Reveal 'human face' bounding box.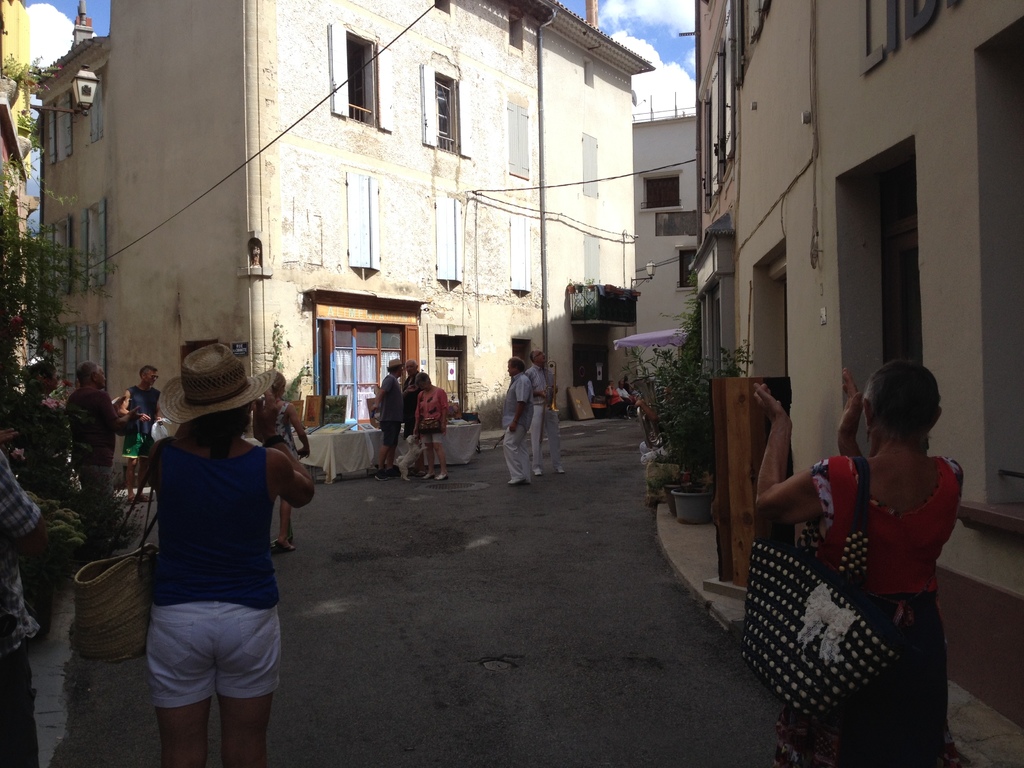
Revealed: bbox=(44, 364, 61, 388).
